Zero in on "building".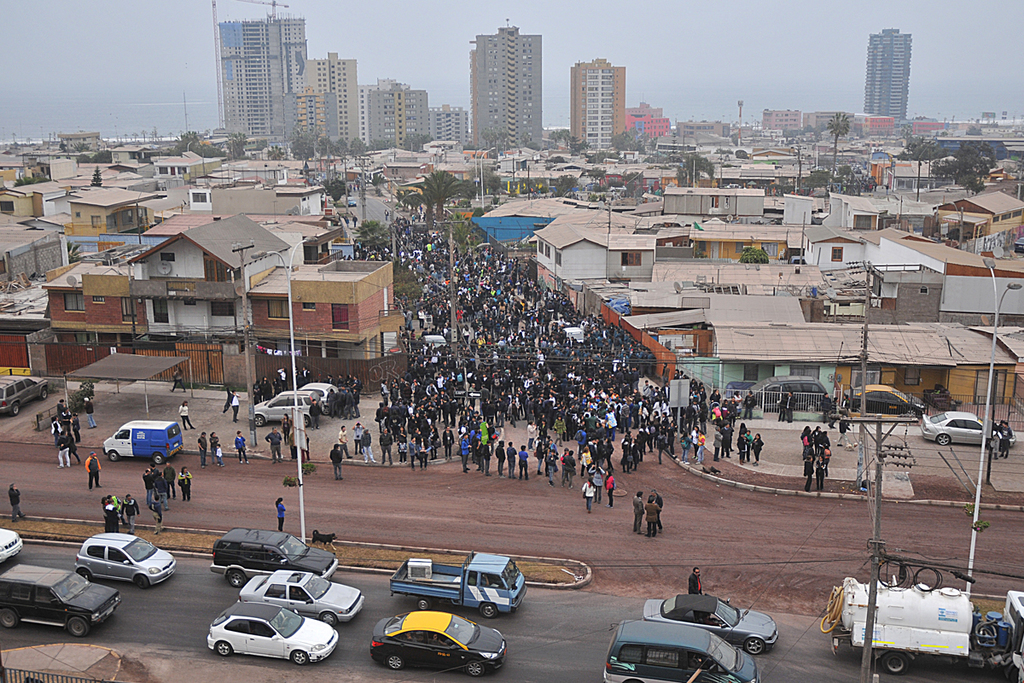
Zeroed in: <bbox>860, 29, 912, 118</bbox>.
